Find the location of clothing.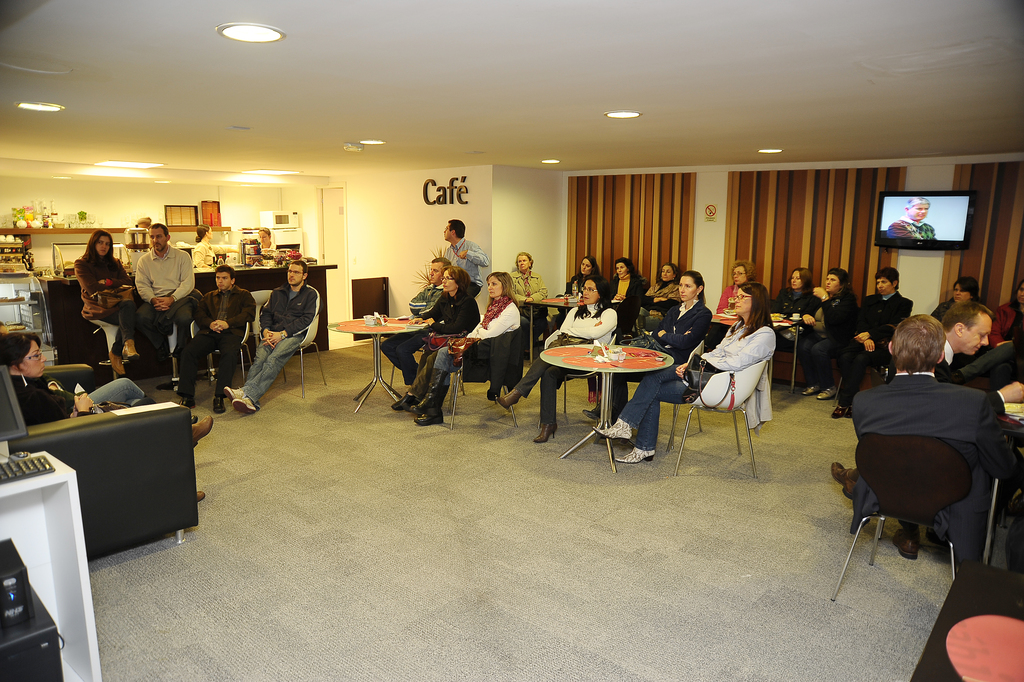
Location: 413/293/518/423.
